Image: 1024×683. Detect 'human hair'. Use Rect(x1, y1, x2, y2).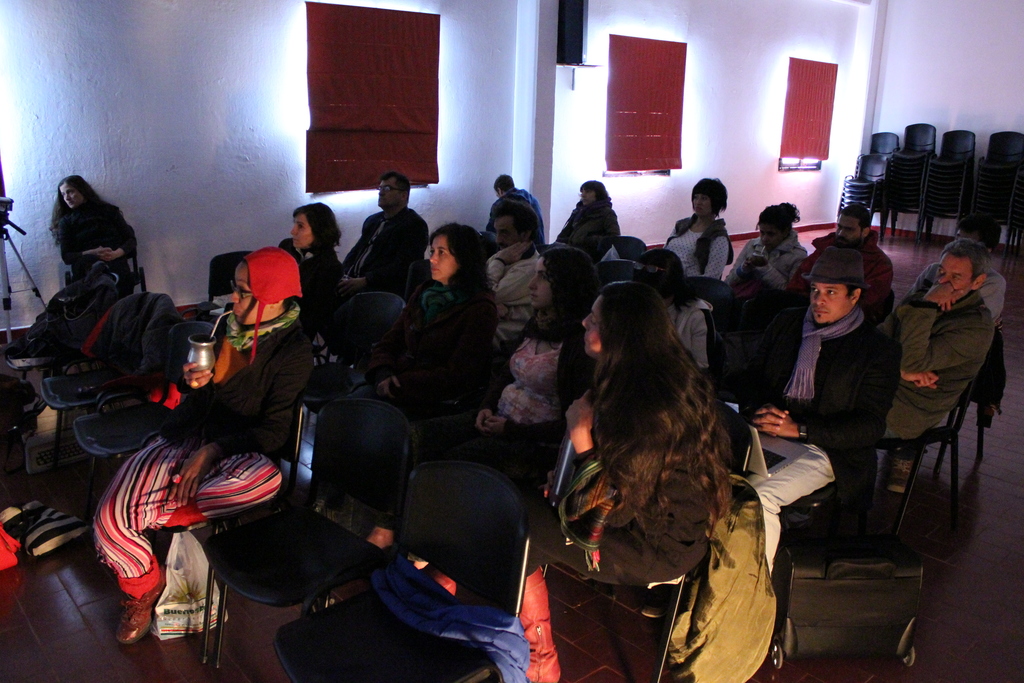
Rect(292, 202, 341, 254).
